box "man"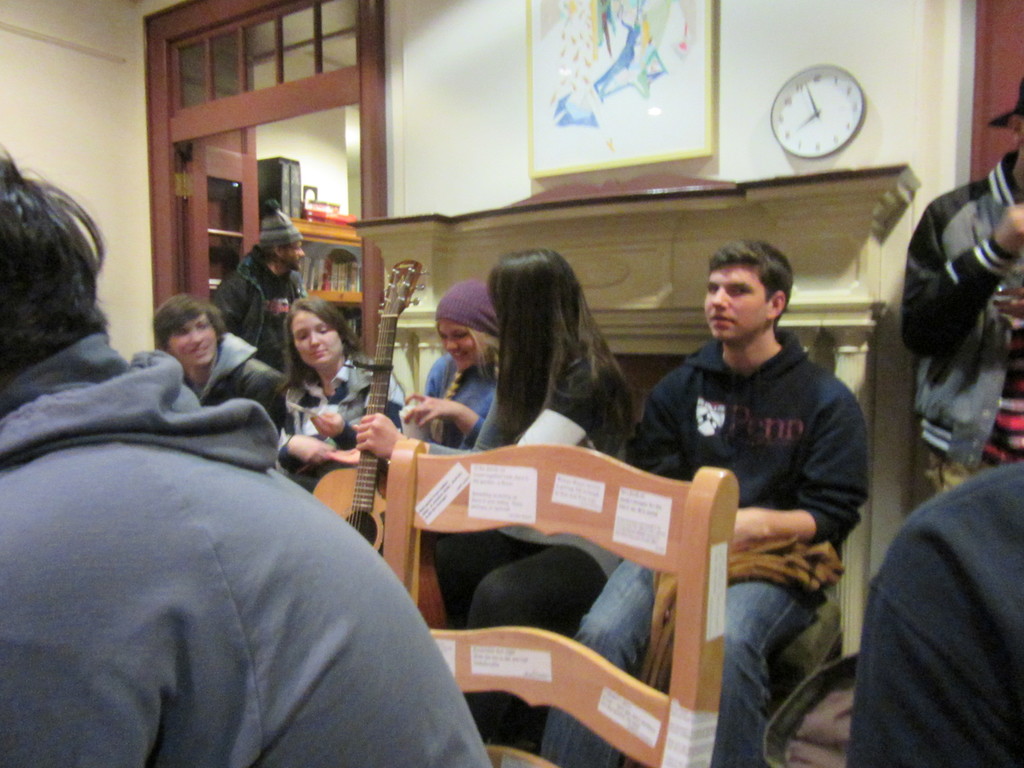
crop(0, 150, 492, 767)
